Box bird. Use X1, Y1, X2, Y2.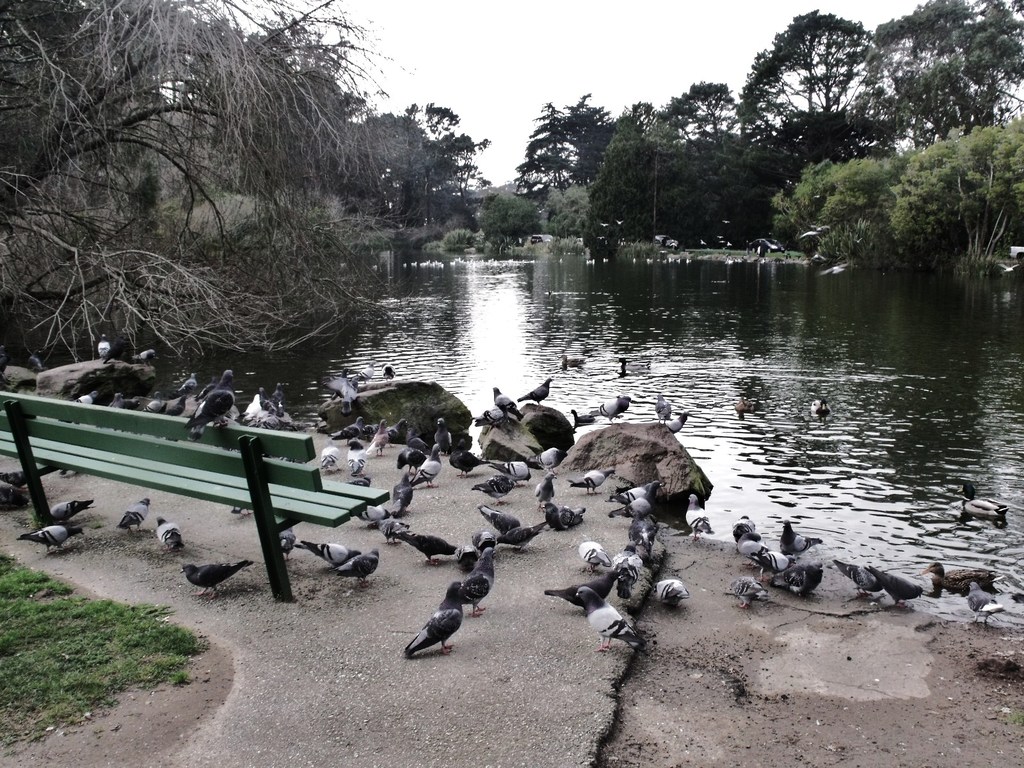
178, 370, 199, 395.
